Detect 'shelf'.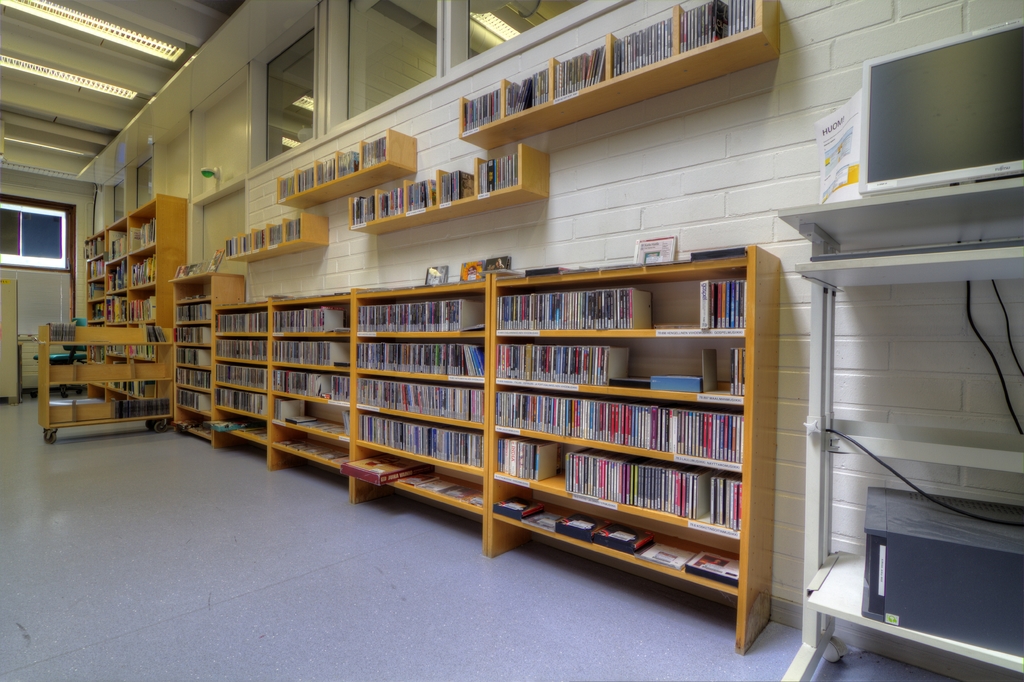
Detected at (490, 243, 775, 658).
